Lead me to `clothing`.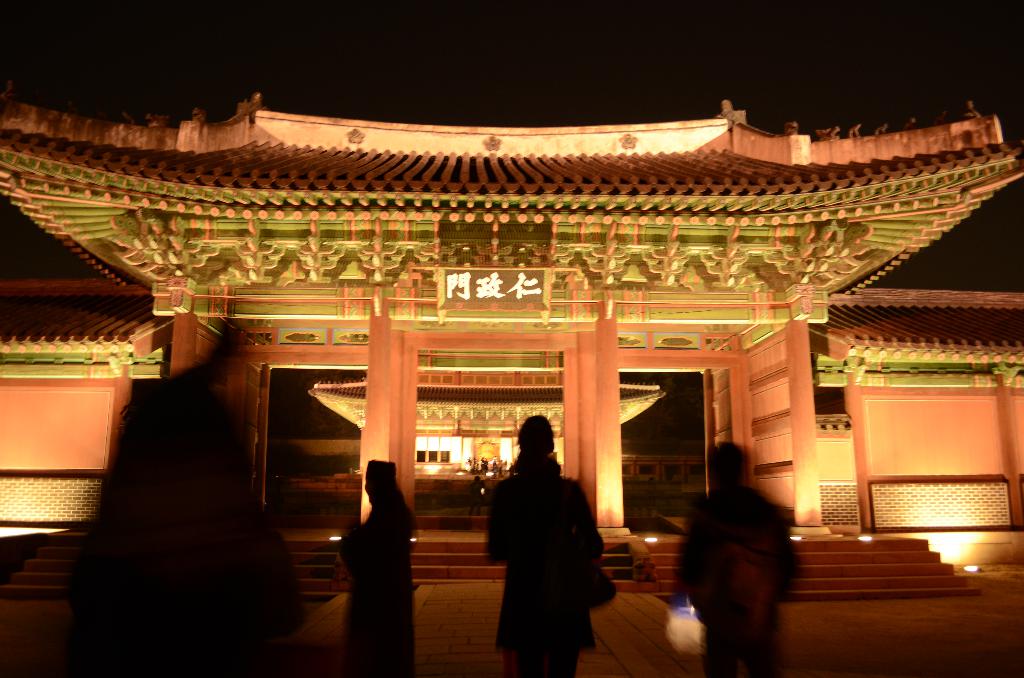
Lead to 490:422:611:672.
